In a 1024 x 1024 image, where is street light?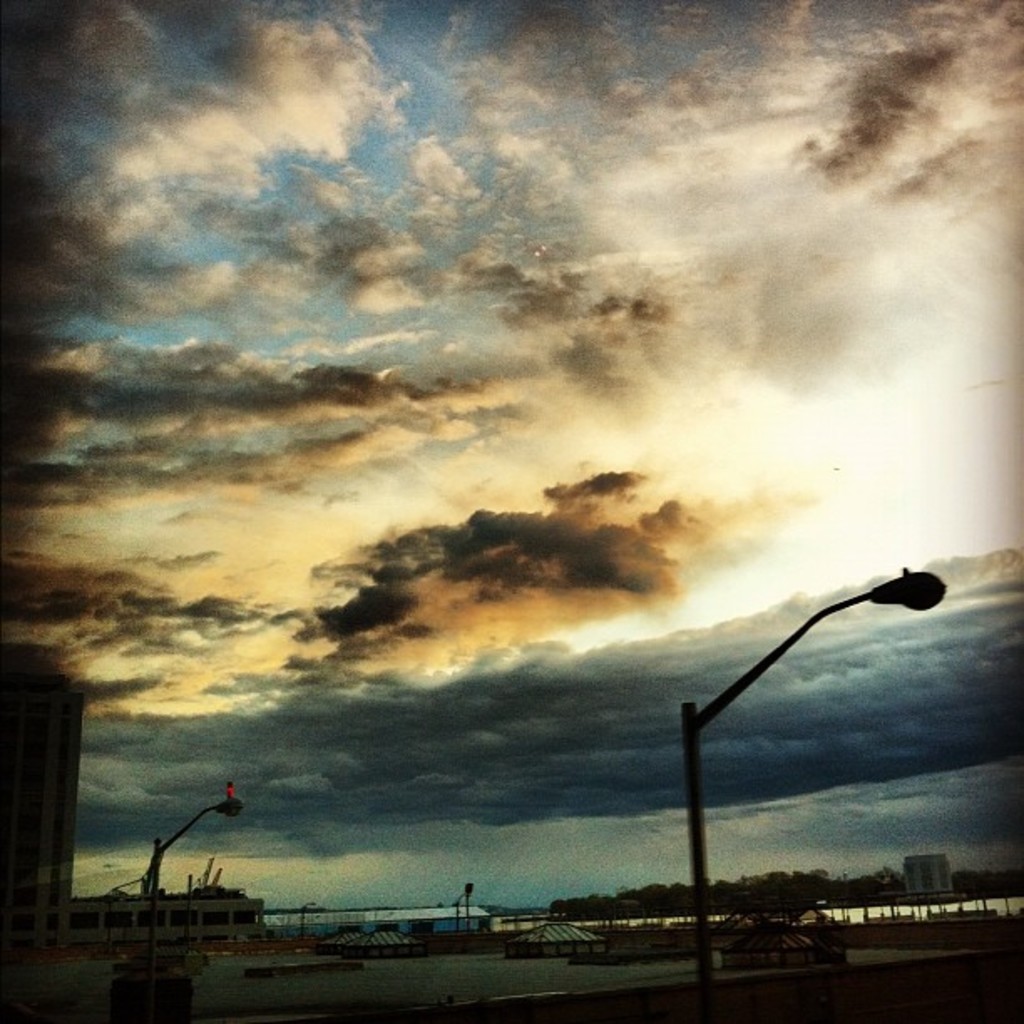
bbox=(455, 875, 482, 930).
